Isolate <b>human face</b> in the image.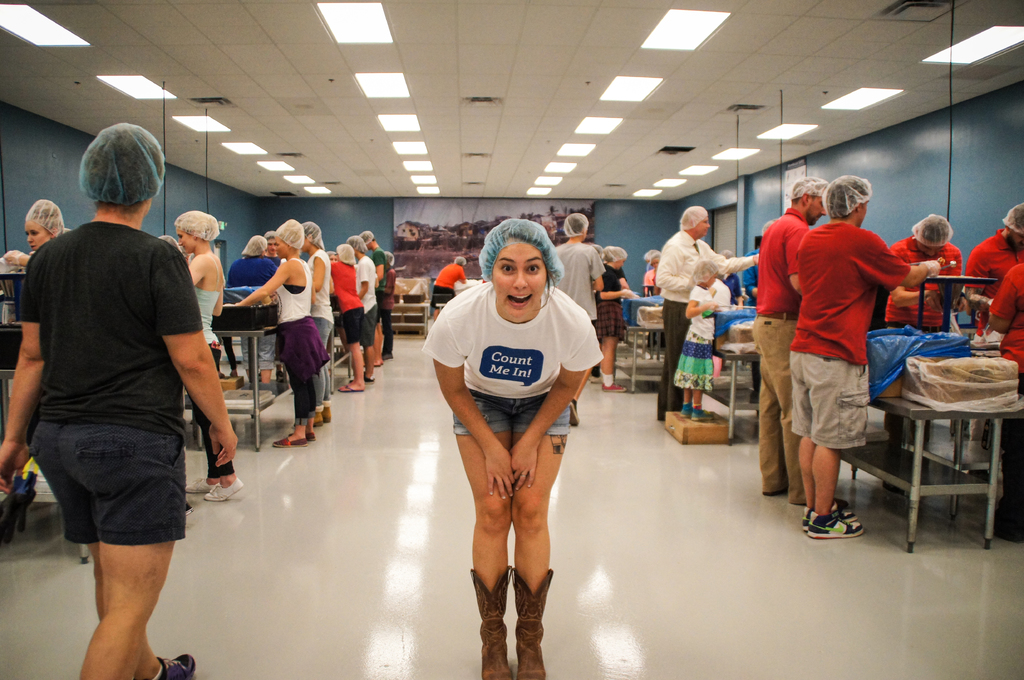
Isolated region: (left=492, top=237, right=545, bottom=319).
